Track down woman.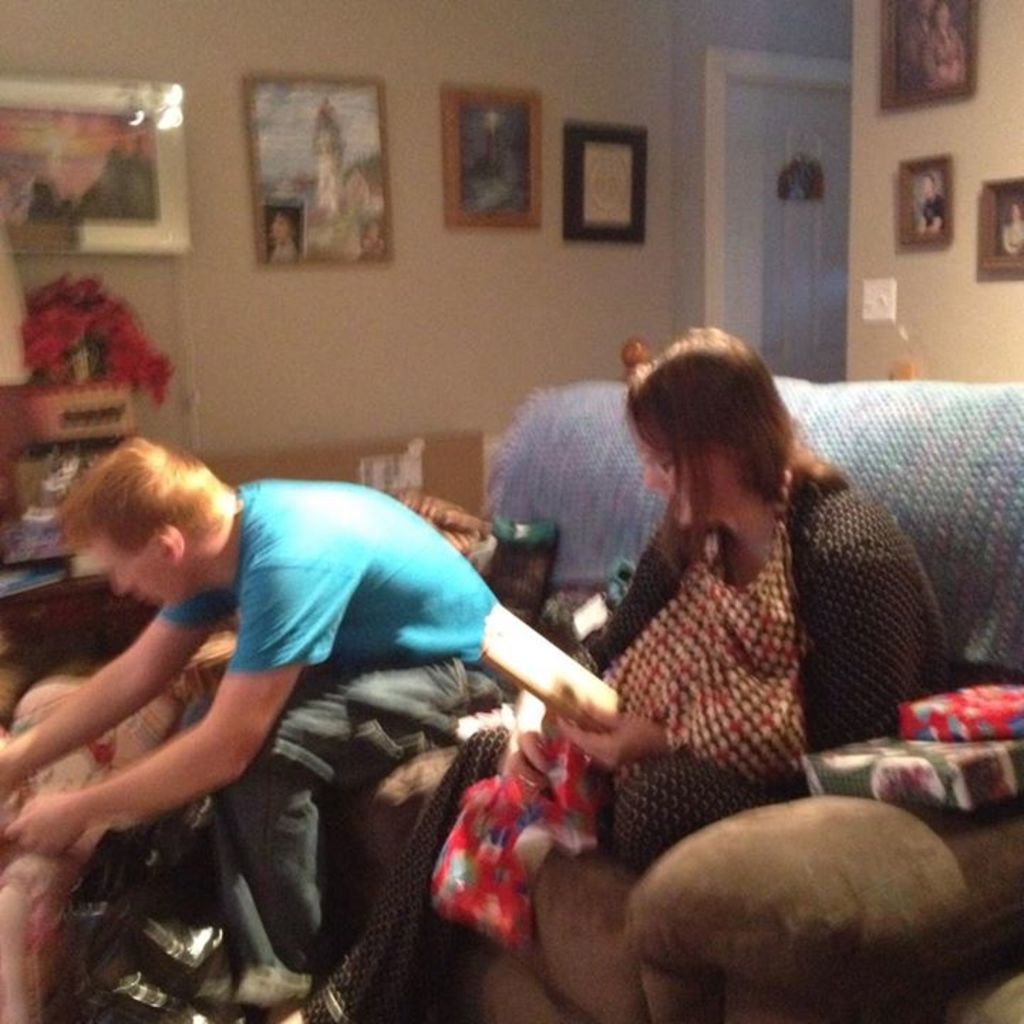
Tracked to [430, 331, 949, 841].
